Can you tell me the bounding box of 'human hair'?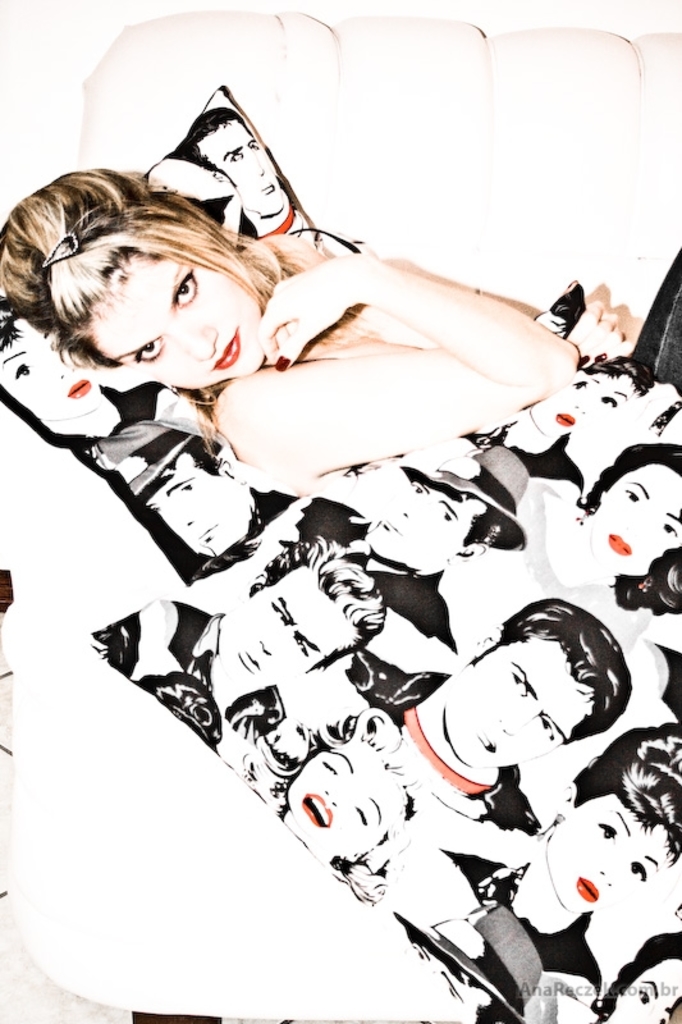
(136, 669, 221, 762).
